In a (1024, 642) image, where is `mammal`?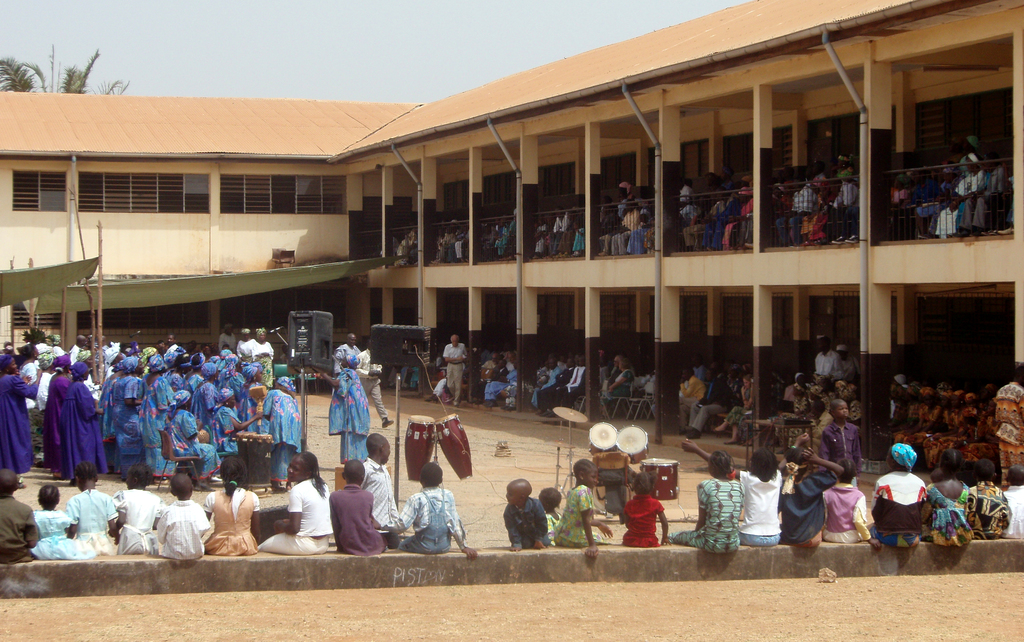
BBox(203, 456, 262, 557).
